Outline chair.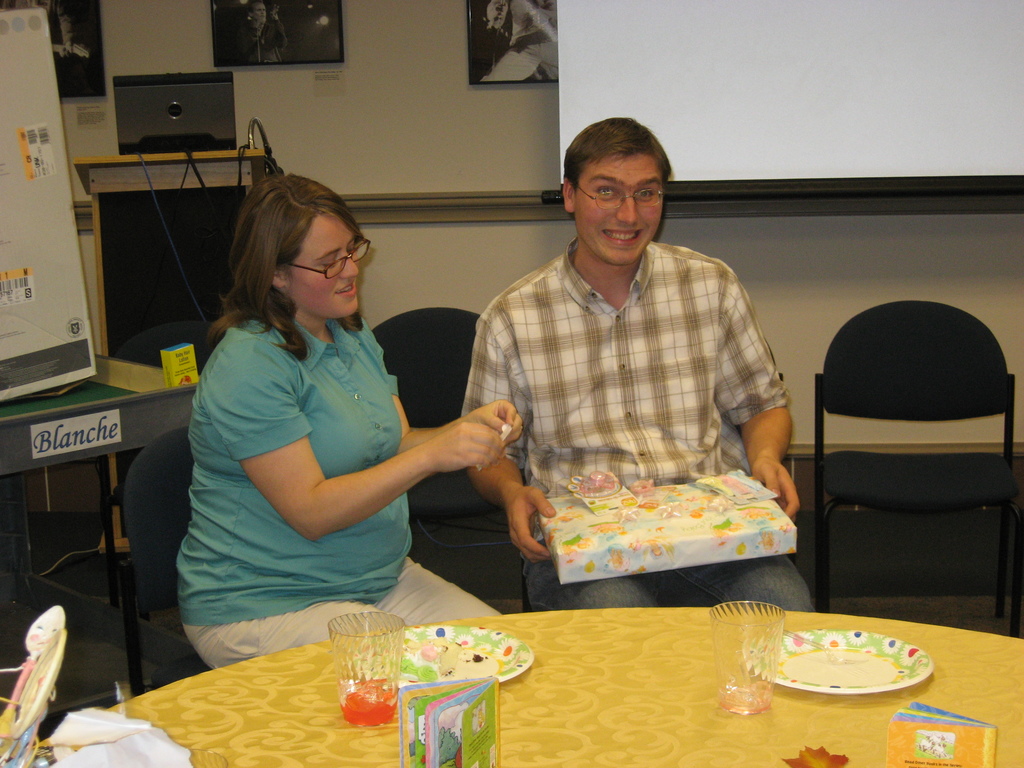
Outline: x1=372, y1=306, x2=526, y2=616.
